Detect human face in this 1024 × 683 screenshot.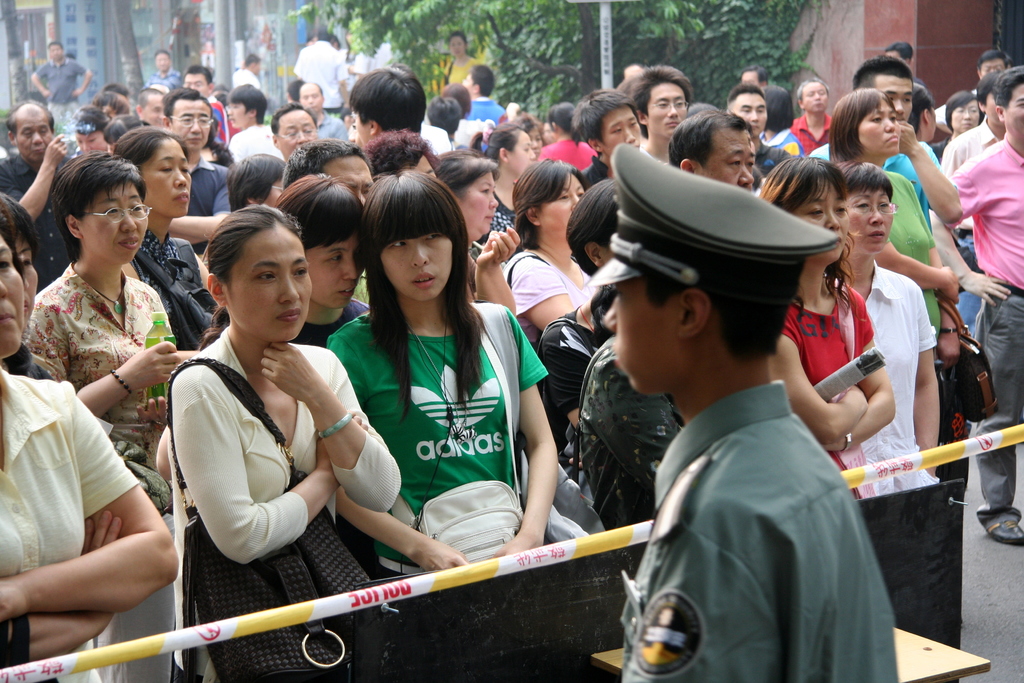
Detection: rect(464, 173, 498, 234).
